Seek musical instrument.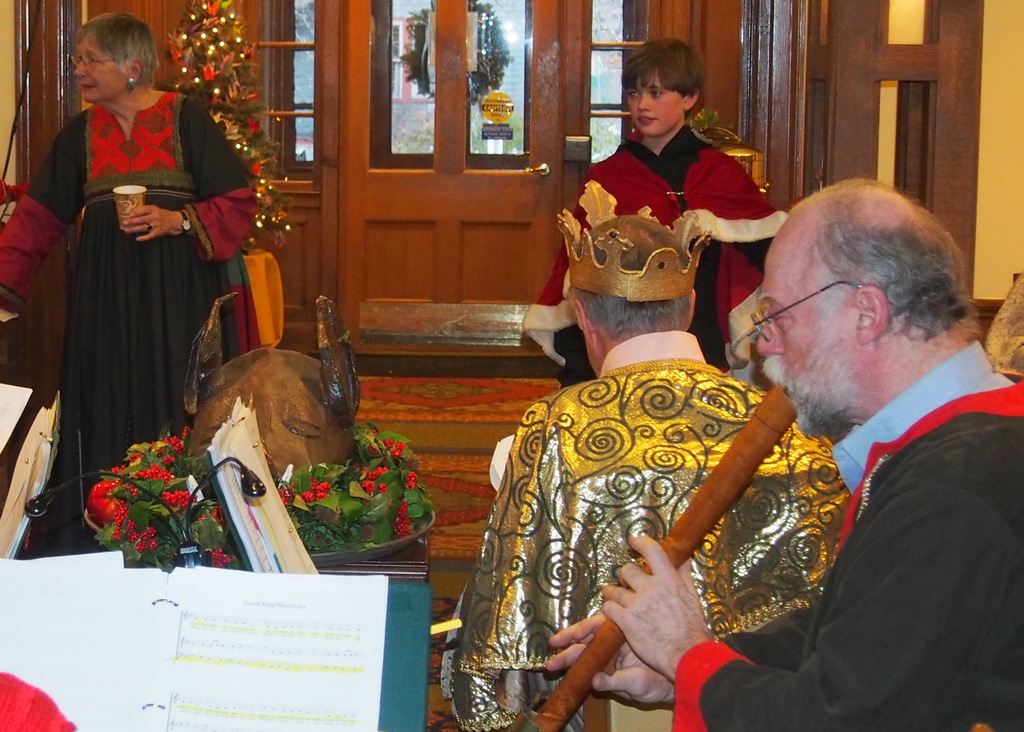
pyautogui.locateOnScreen(525, 378, 800, 731).
